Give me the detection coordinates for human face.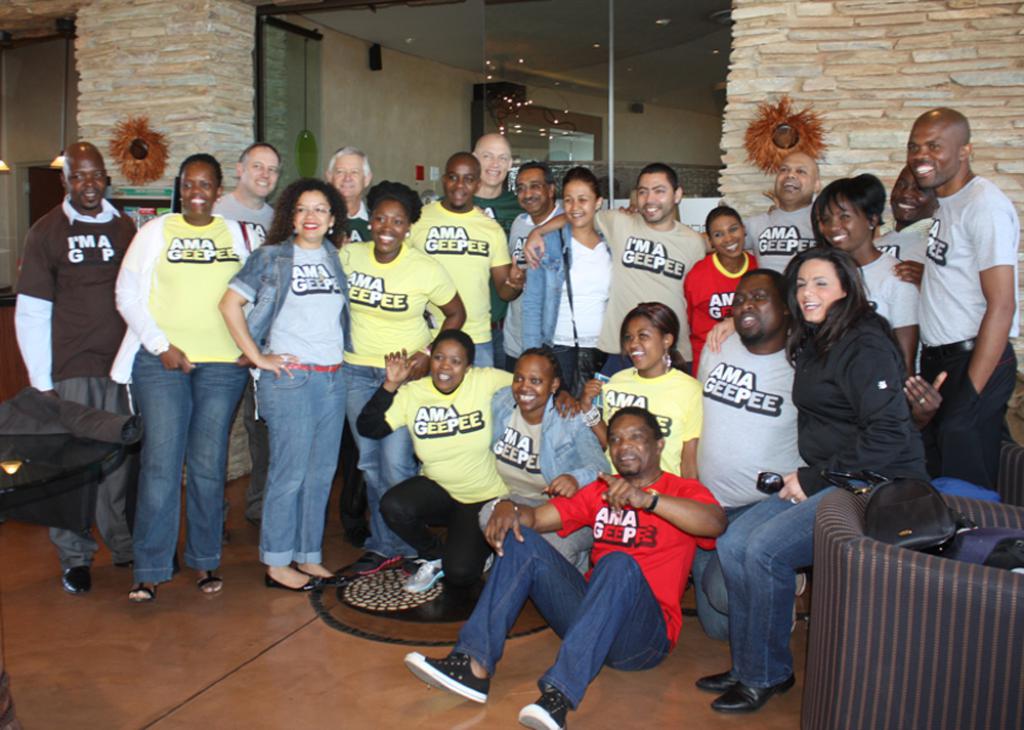
{"left": 511, "top": 349, "right": 553, "bottom": 413}.
